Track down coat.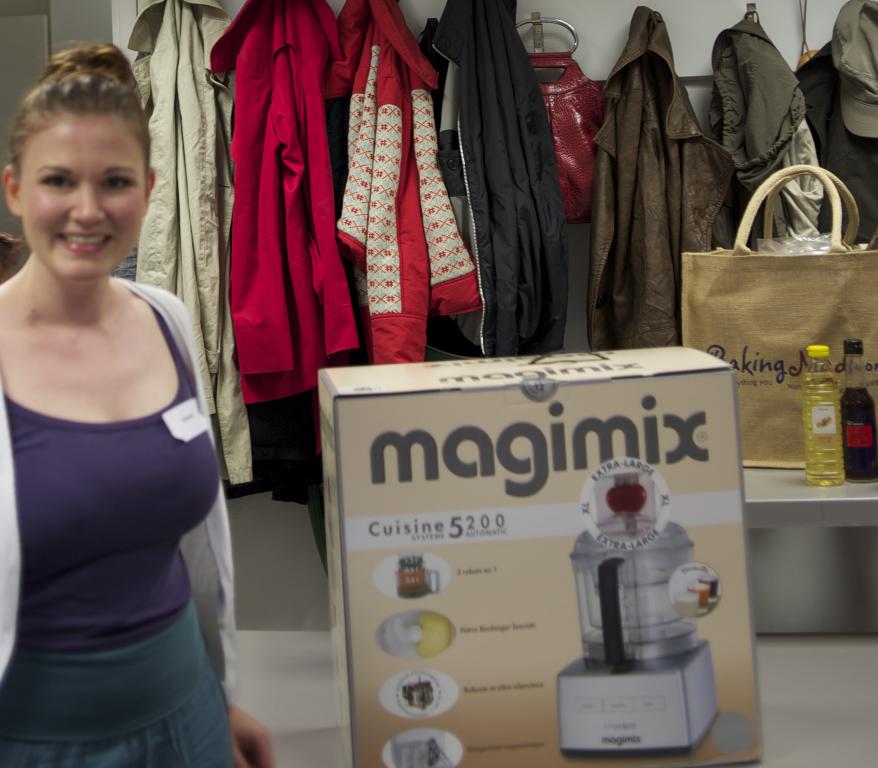
Tracked to rect(131, 0, 256, 494).
